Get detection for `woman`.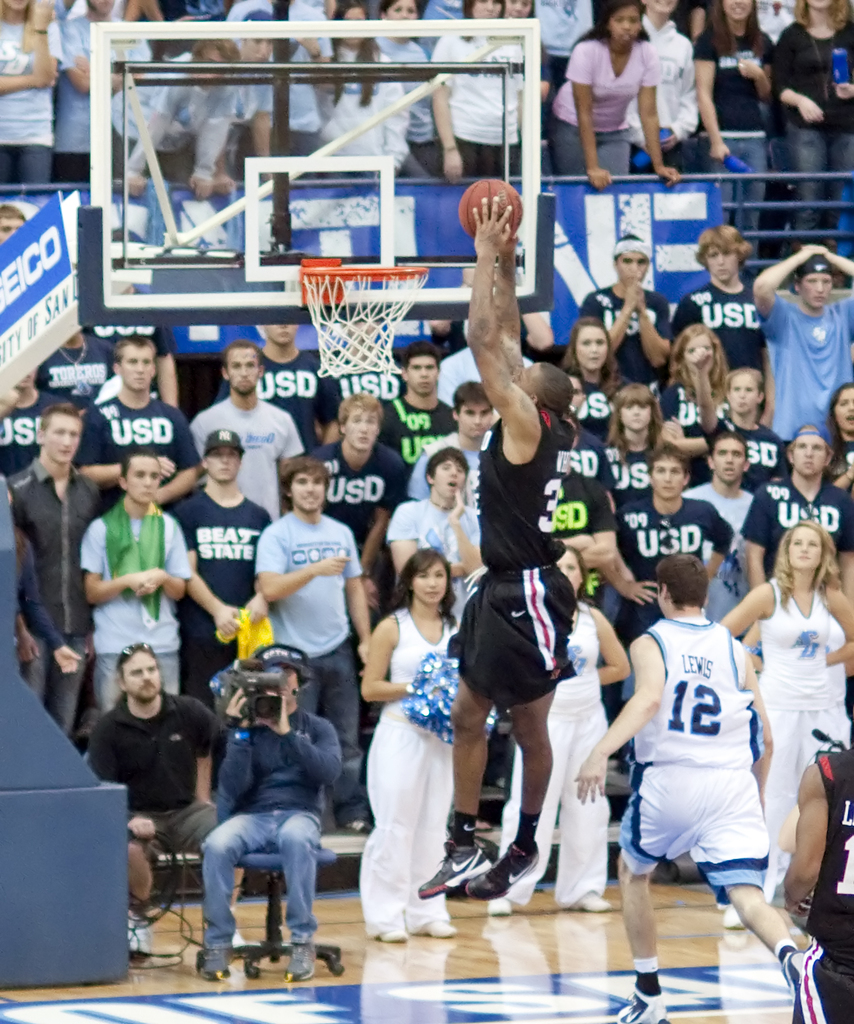
Detection: x1=558, y1=314, x2=620, y2=442.
